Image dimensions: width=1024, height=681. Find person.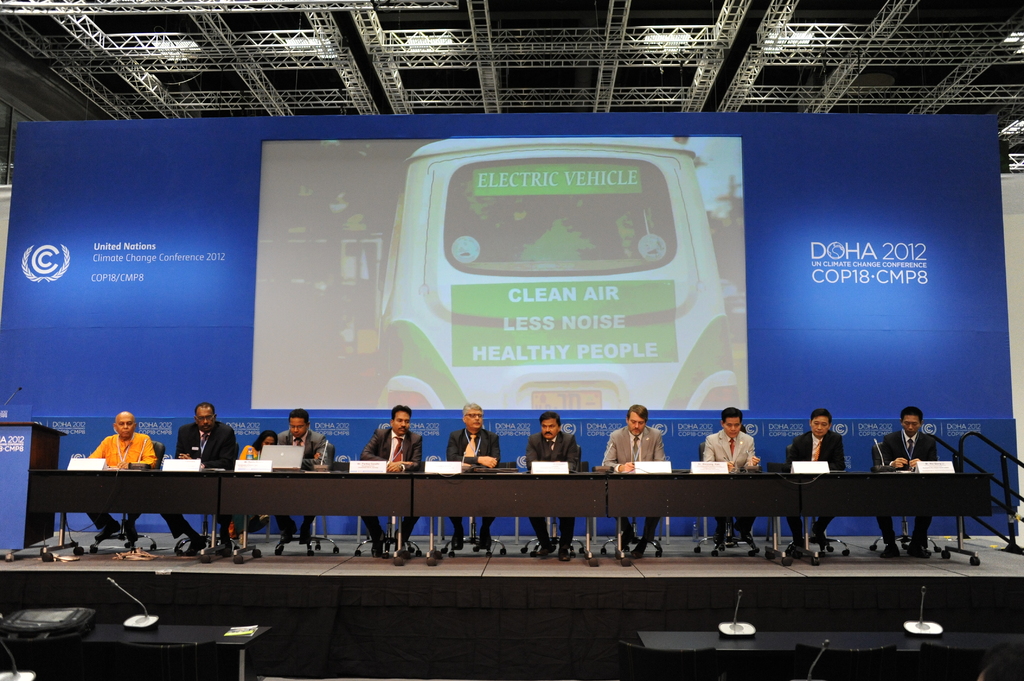
x1=883, y1=406, x2=947, y2=557.
